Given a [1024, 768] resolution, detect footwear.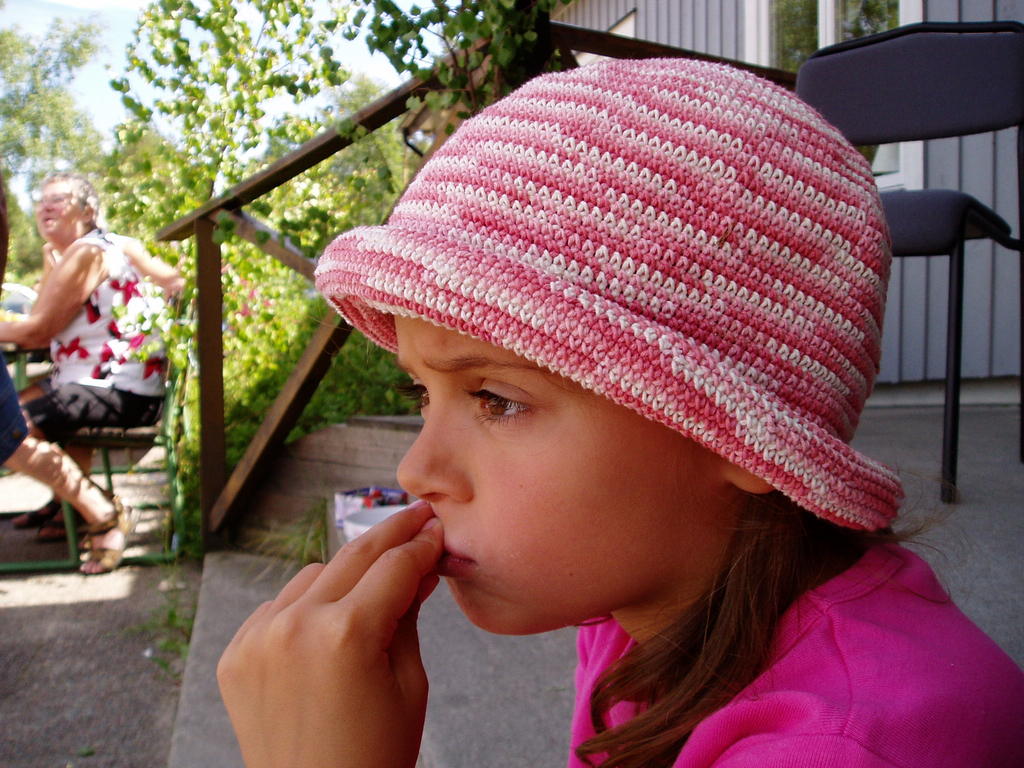
select_region(79, 493, 144, 577).
